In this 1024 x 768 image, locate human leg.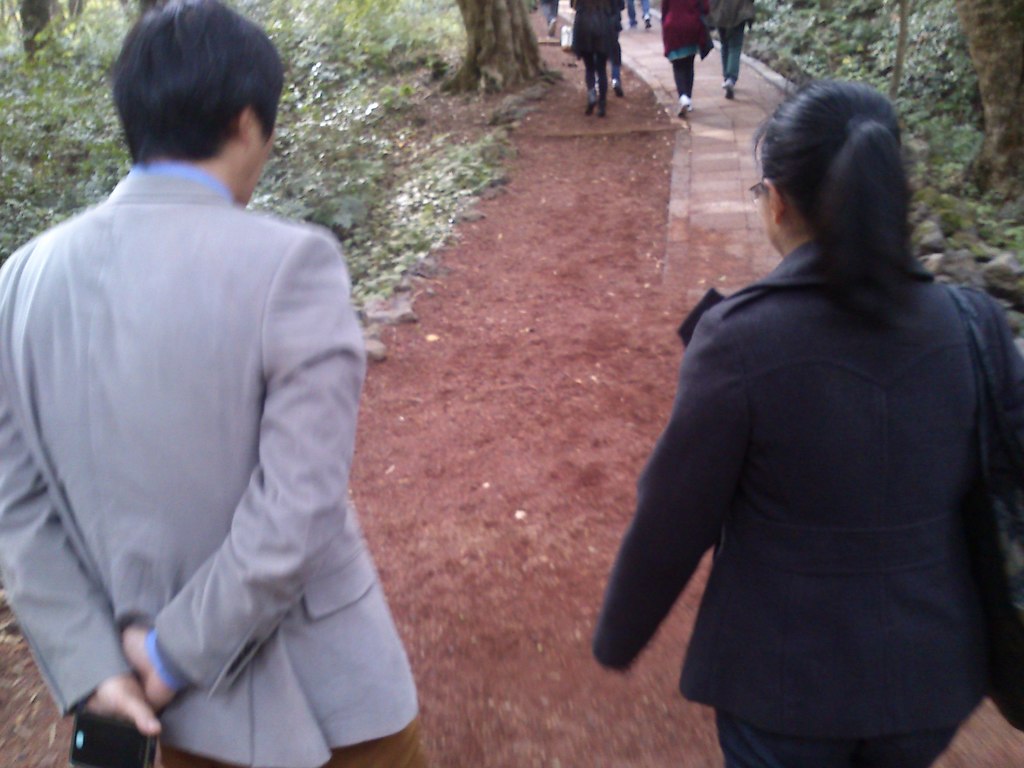
Bounding box: bbox(687, 33, 696, 95).
